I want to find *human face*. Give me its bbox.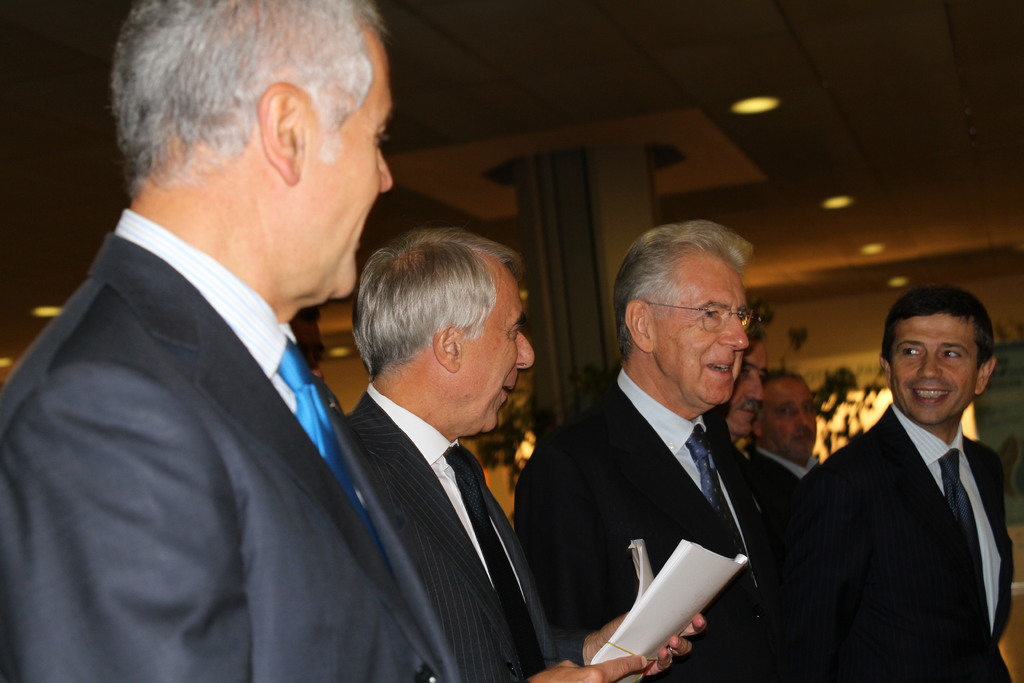
[x1=625, y1=224, x2=776, y2=406].
